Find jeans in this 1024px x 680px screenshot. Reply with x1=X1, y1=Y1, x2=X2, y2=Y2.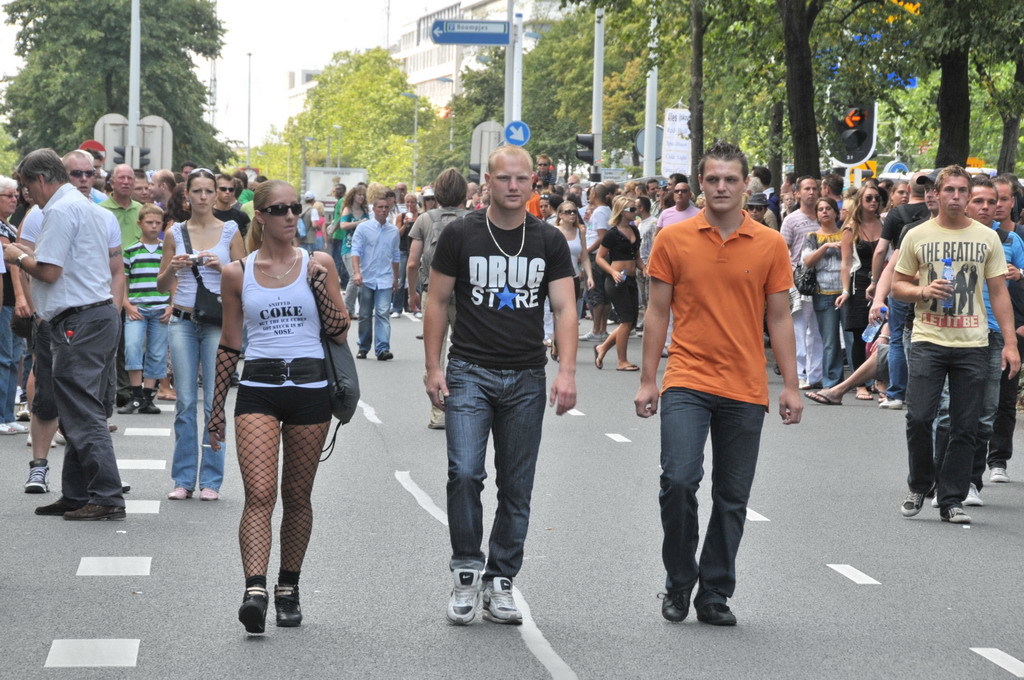
x1=168, y1=313, x2=224, y2=488.
